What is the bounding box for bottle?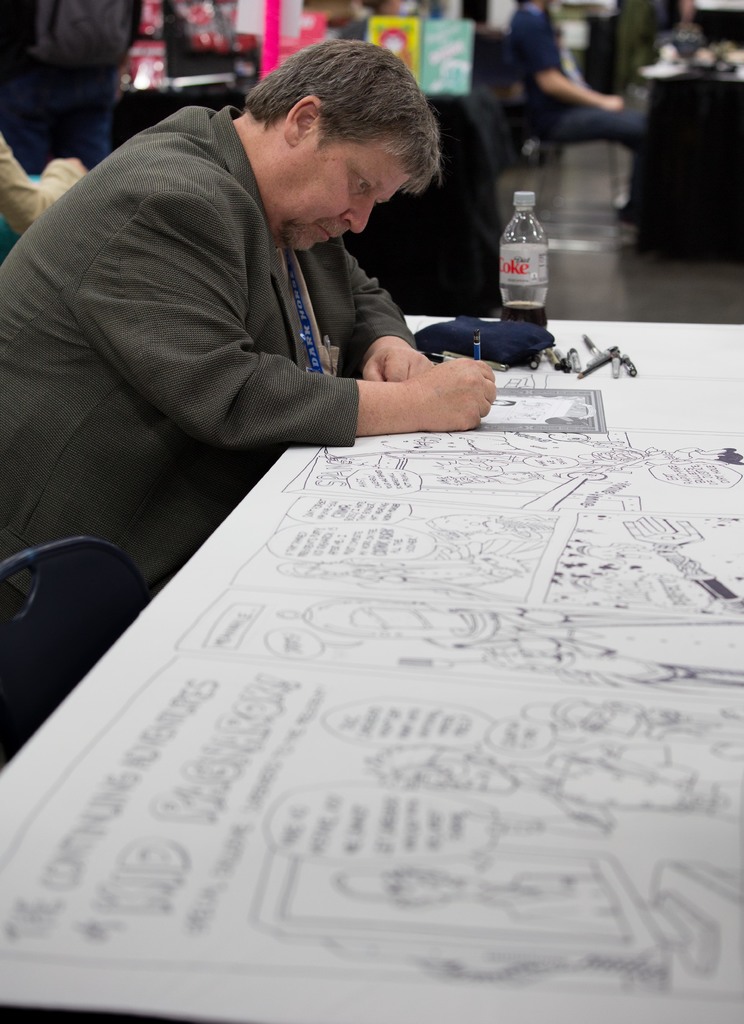
479/189/547/317.
